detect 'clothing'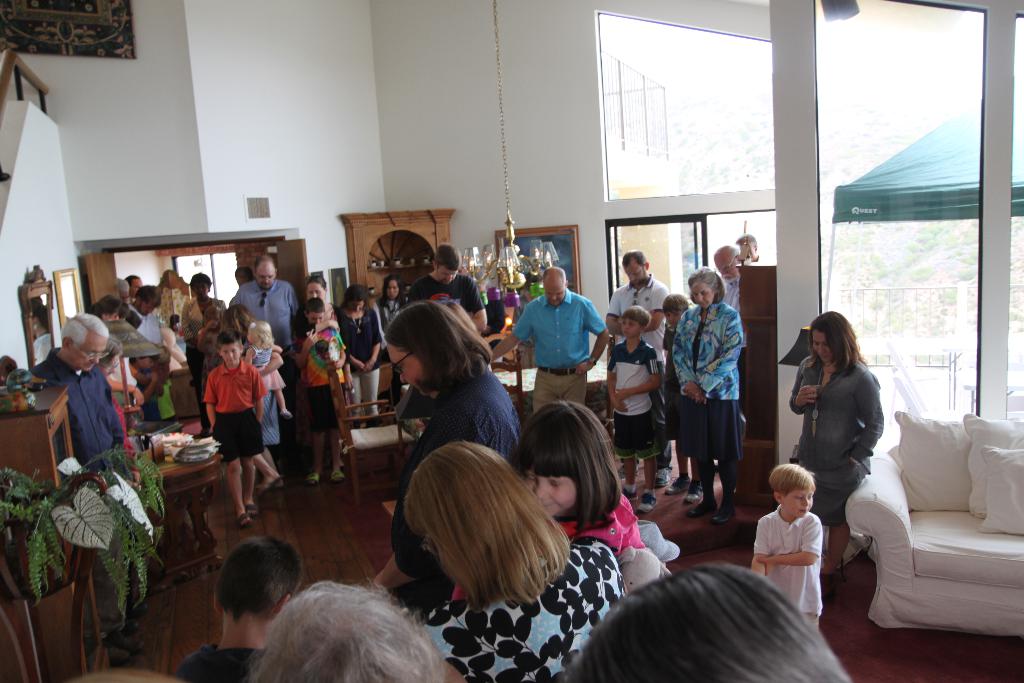
bbox=[602, 280, 665, 452]
